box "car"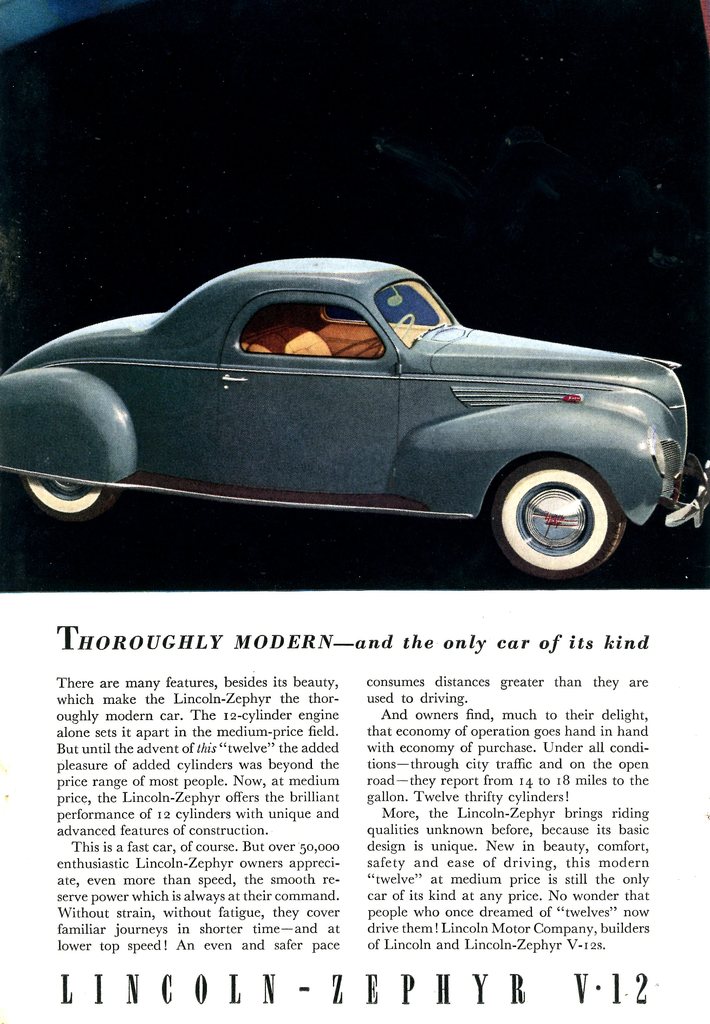
(x1=8, y1=244, x2=678, y2=571)
